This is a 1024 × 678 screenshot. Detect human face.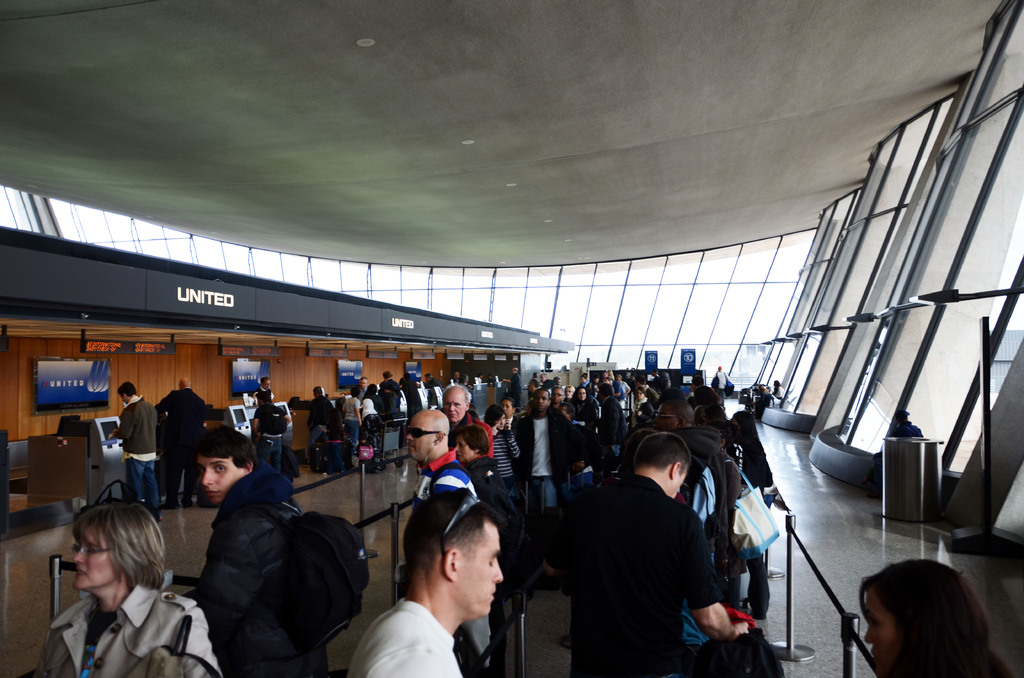
{"x1": 72, "y1": 528, "x2": 116, "y2": 593}.
